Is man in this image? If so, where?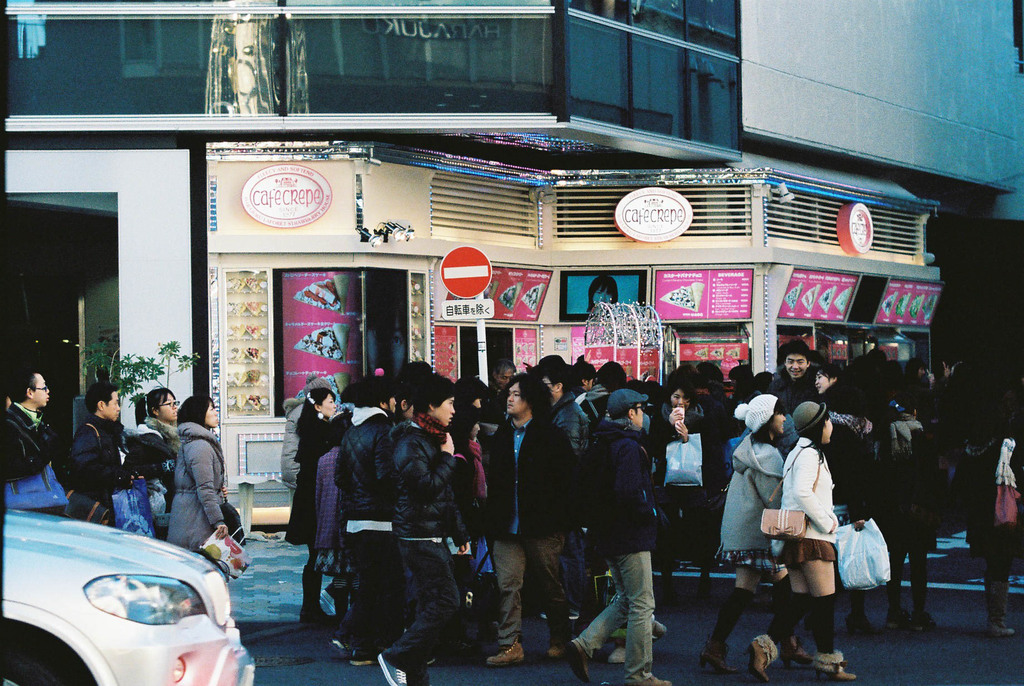
Yes, at l=0, t=370, r=66, b=516.
